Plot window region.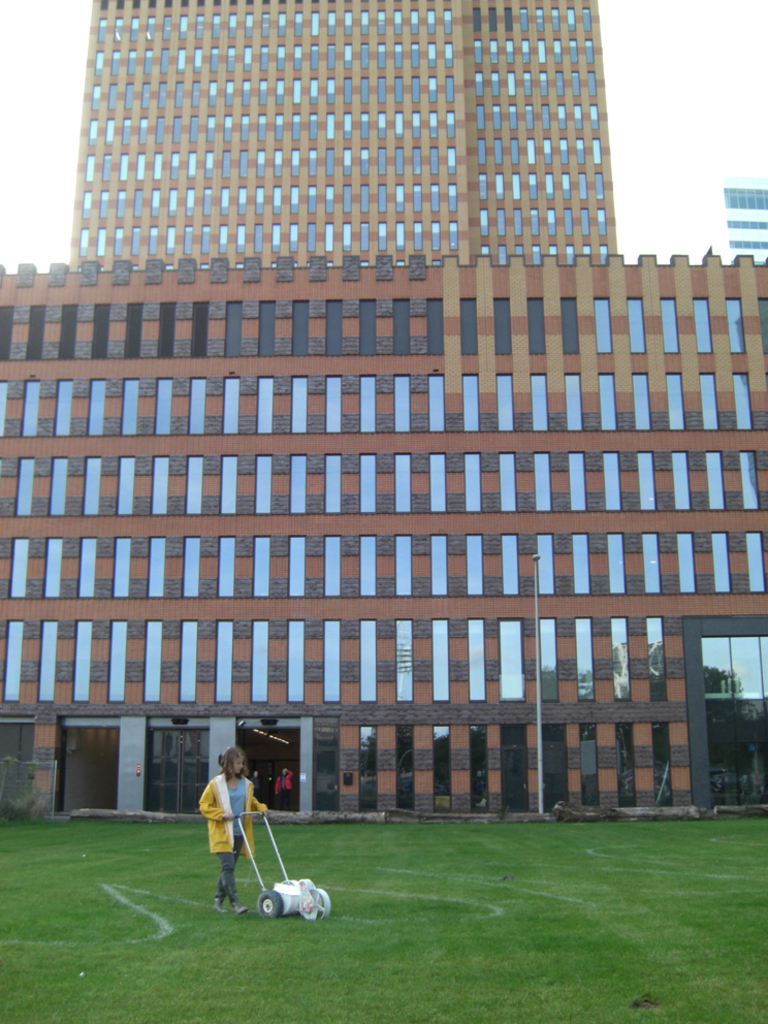
Plotted at bbox=(577, 616, 594, 700).
